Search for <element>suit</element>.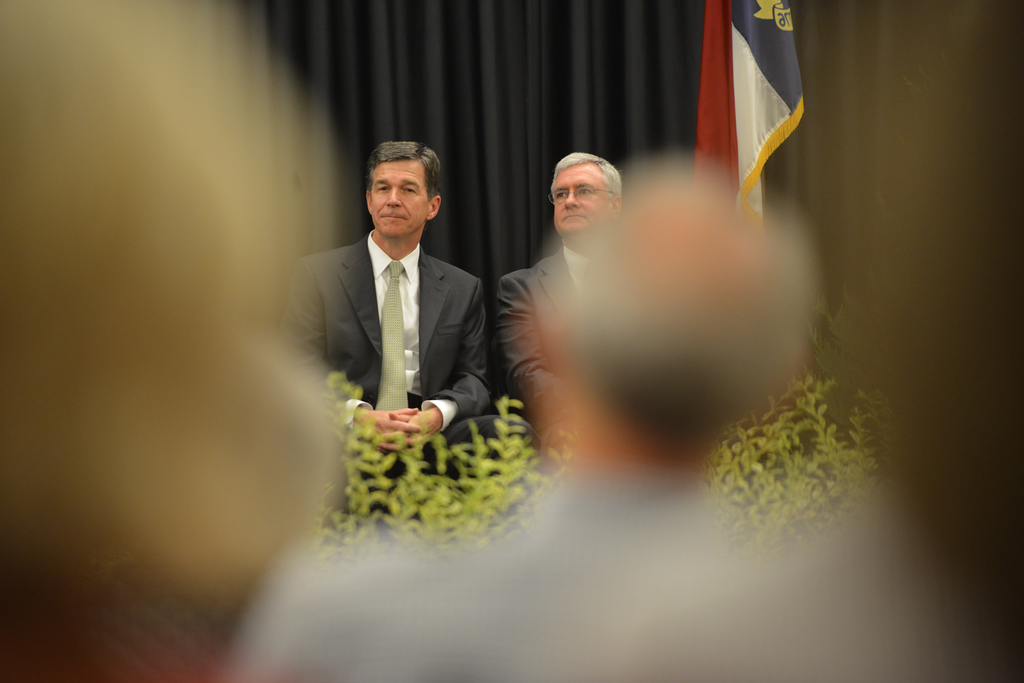
Found at 284, 183, 458, 461.
